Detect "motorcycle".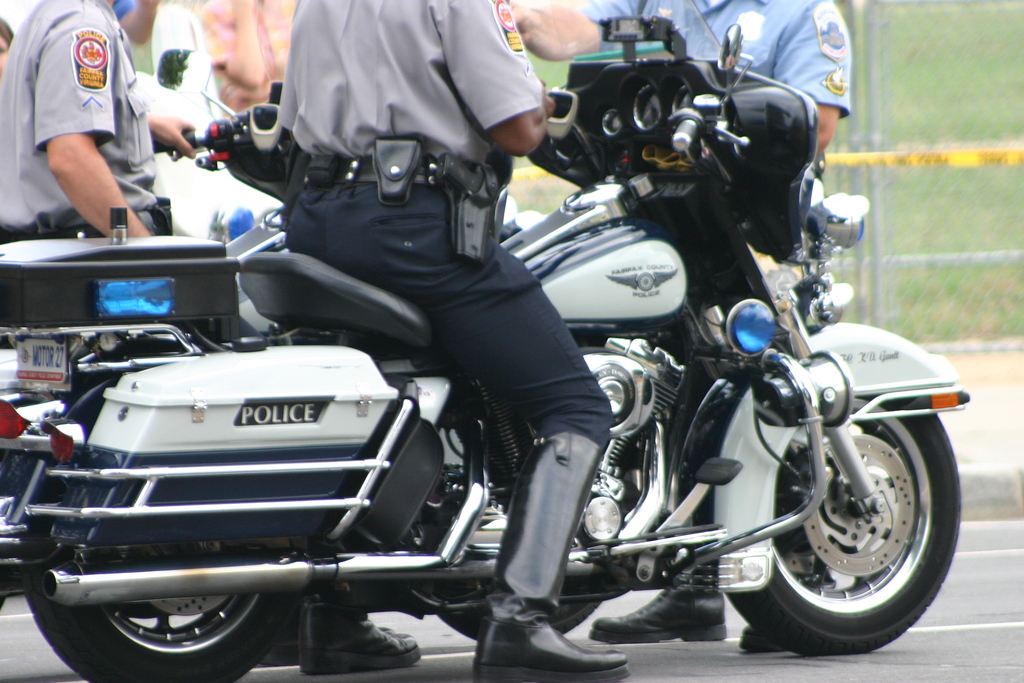
Detected at select_region(0, 42, 287, 384).
